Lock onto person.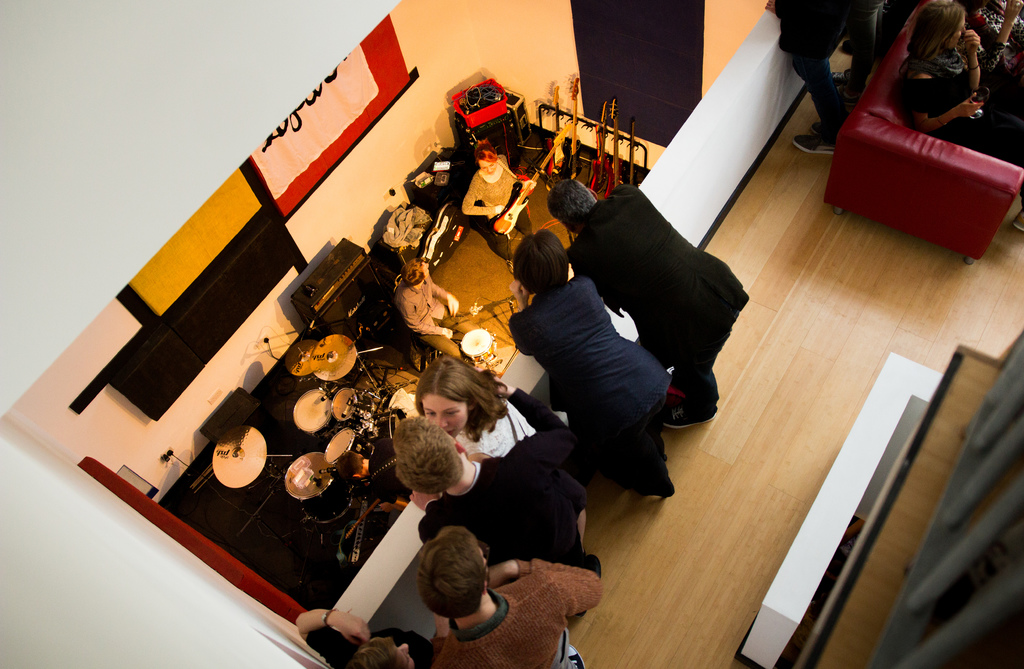
Locked: Rect(414, 351, 530, 456).
